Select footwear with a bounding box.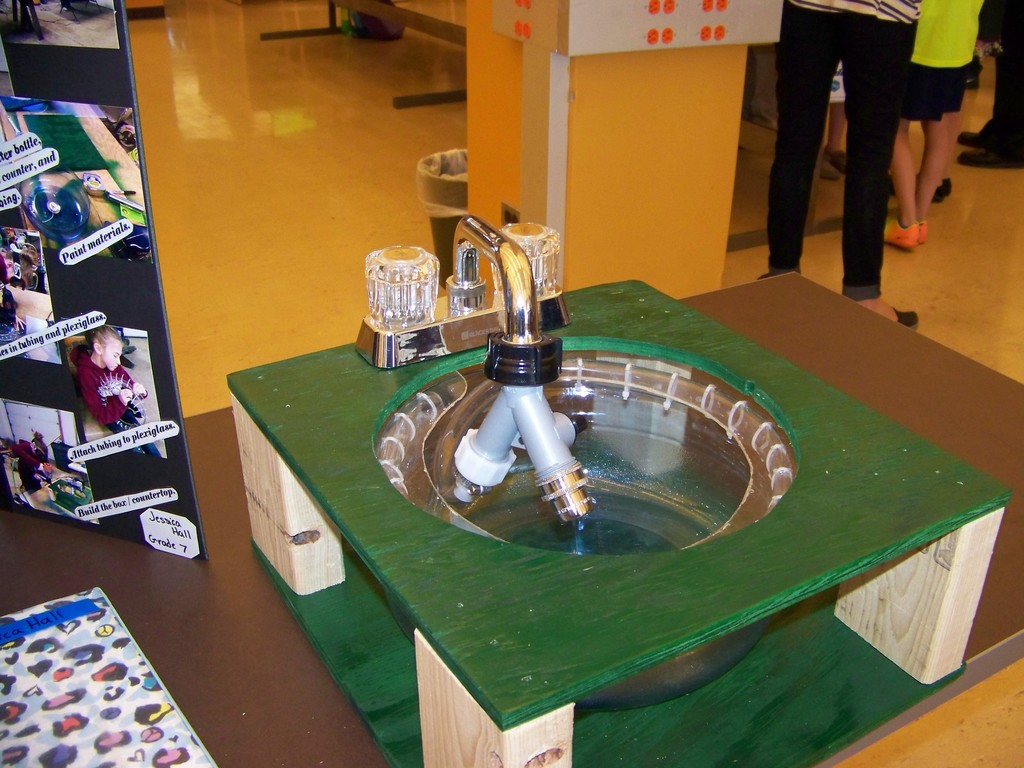
BBox(816, 159, 845, 182).
